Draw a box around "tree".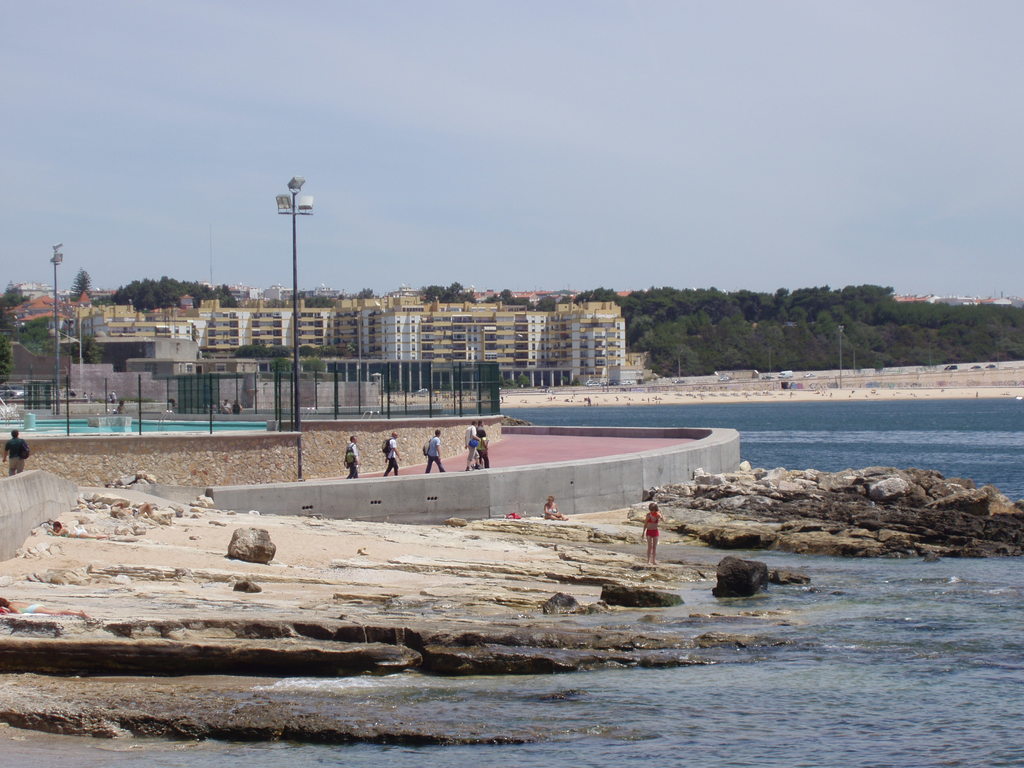
select_region(305, 295, 336, 310).
